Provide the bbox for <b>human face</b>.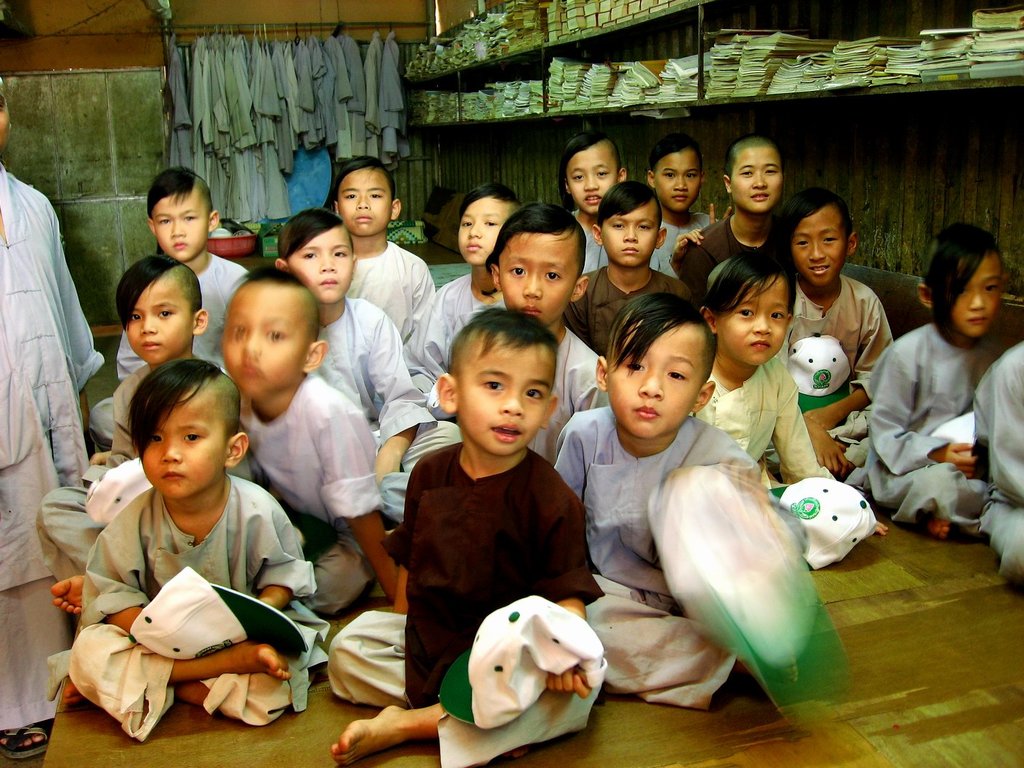
222 282 307 397.
